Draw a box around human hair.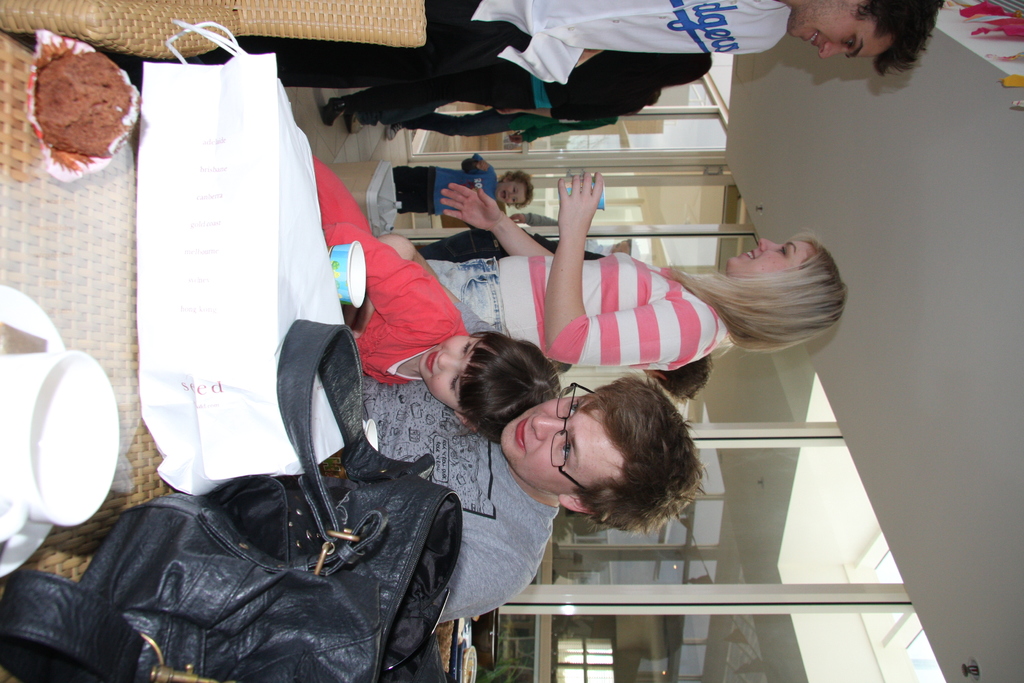
crop(667, 224, 848, 358).
